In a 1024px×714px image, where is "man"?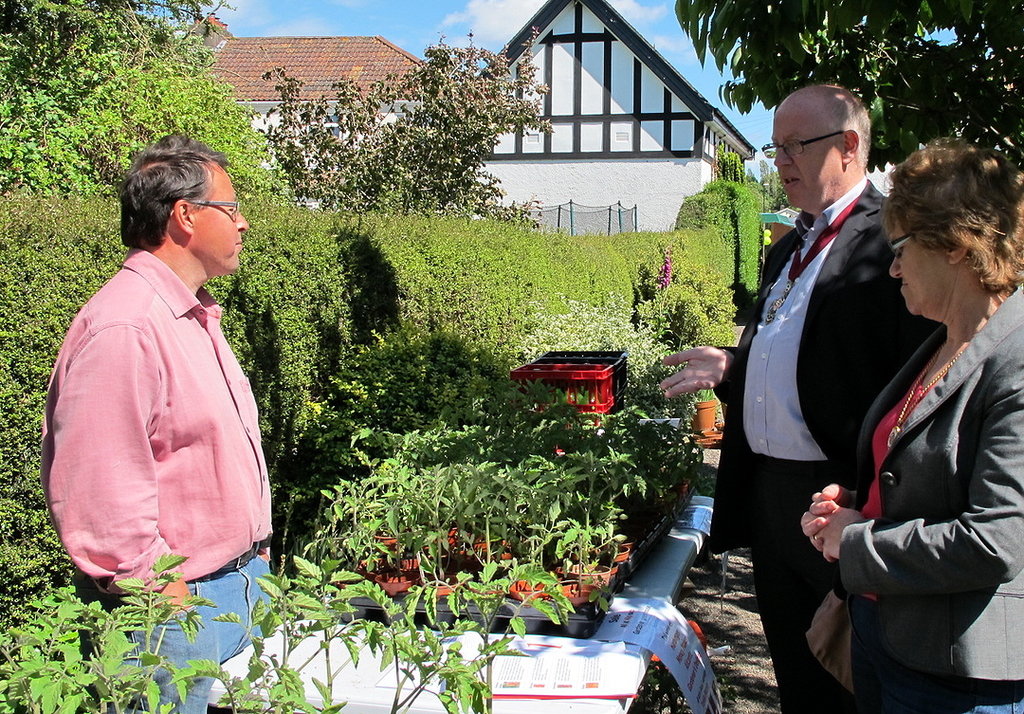
[663,82,951,713].
